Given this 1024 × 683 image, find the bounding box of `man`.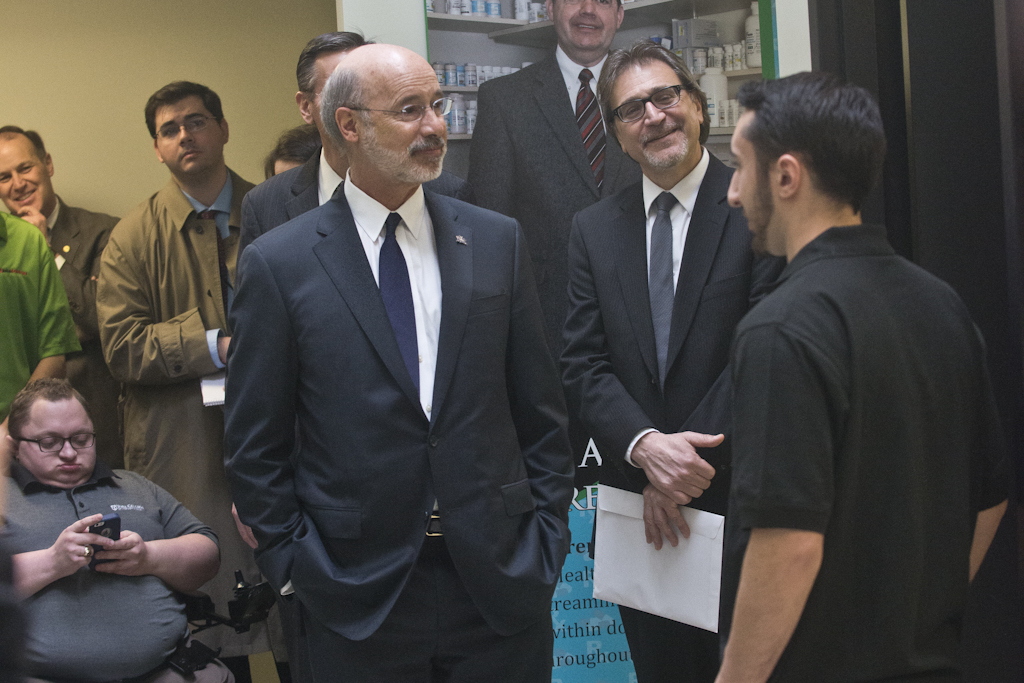
(left=0, top=378, right=218, bottom=682).
